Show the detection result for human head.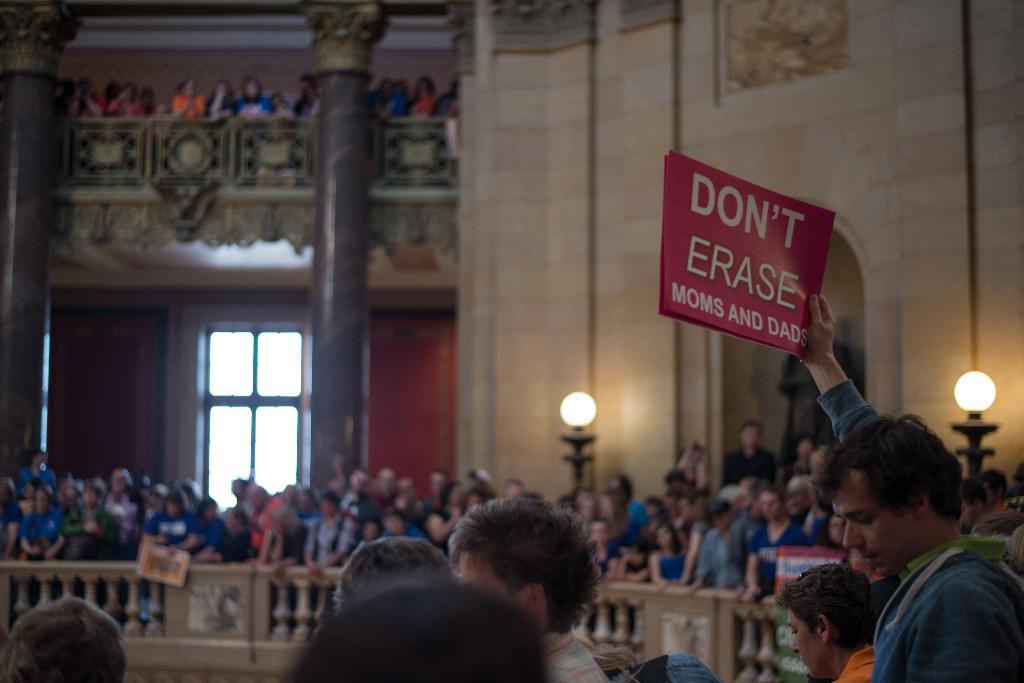
[775,559,876,682].
